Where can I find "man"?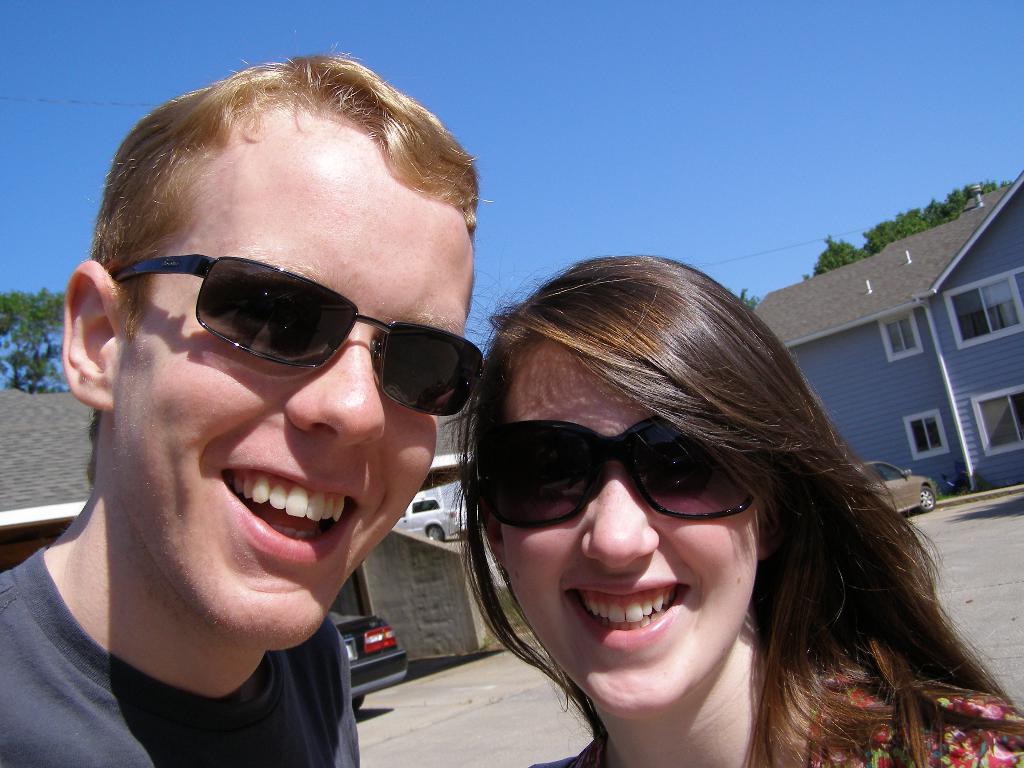
You can find it at {"left": 0, "top": 67, "right": 584, "bottom": 767}.
